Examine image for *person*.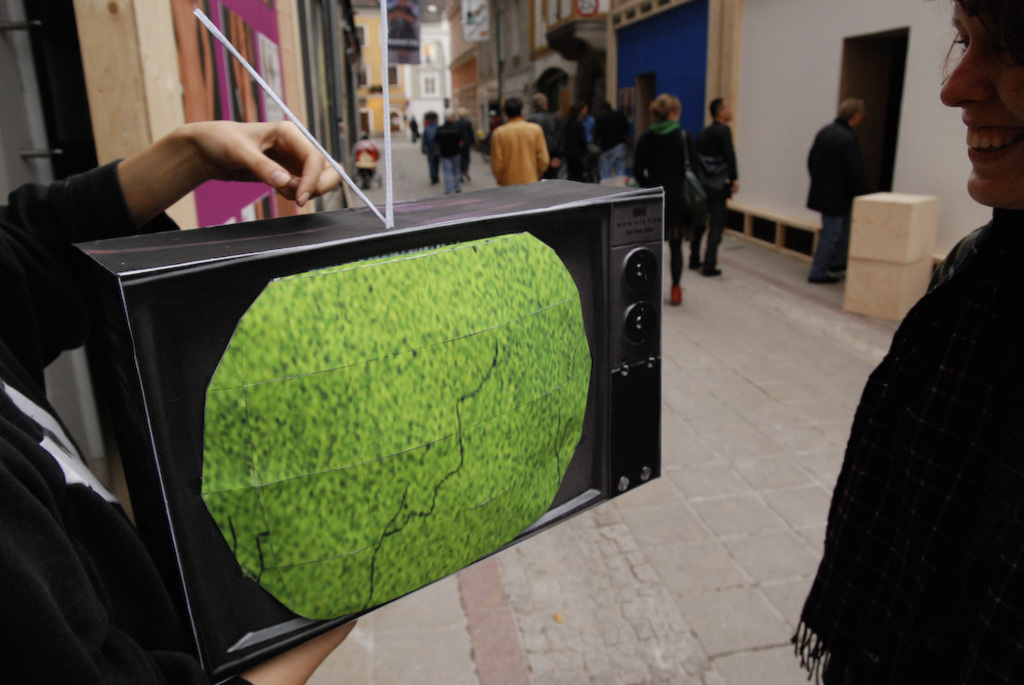
Examination result: 0,124,349,684.
